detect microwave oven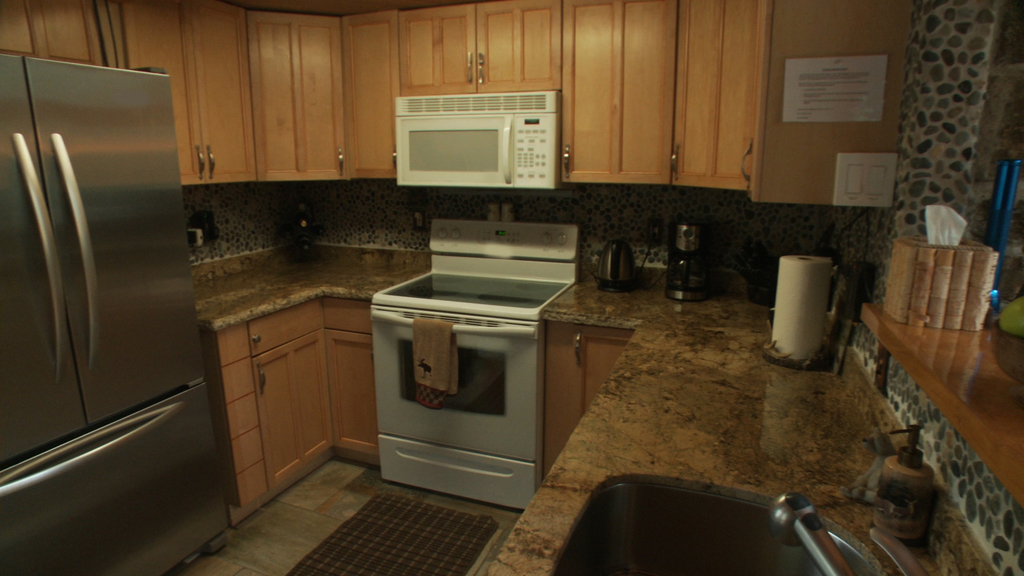
{"left": 392, "top": 87, "right": 556, "bottom": 186}
